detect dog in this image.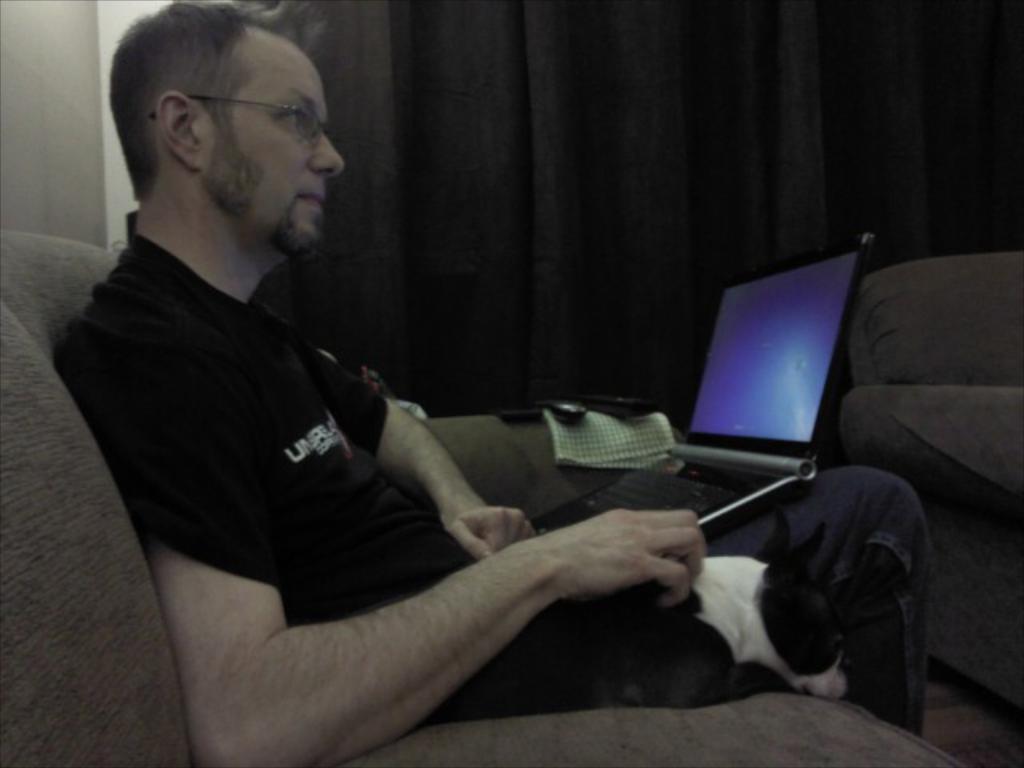
Detection: detection(438, 514, 842, 715).
